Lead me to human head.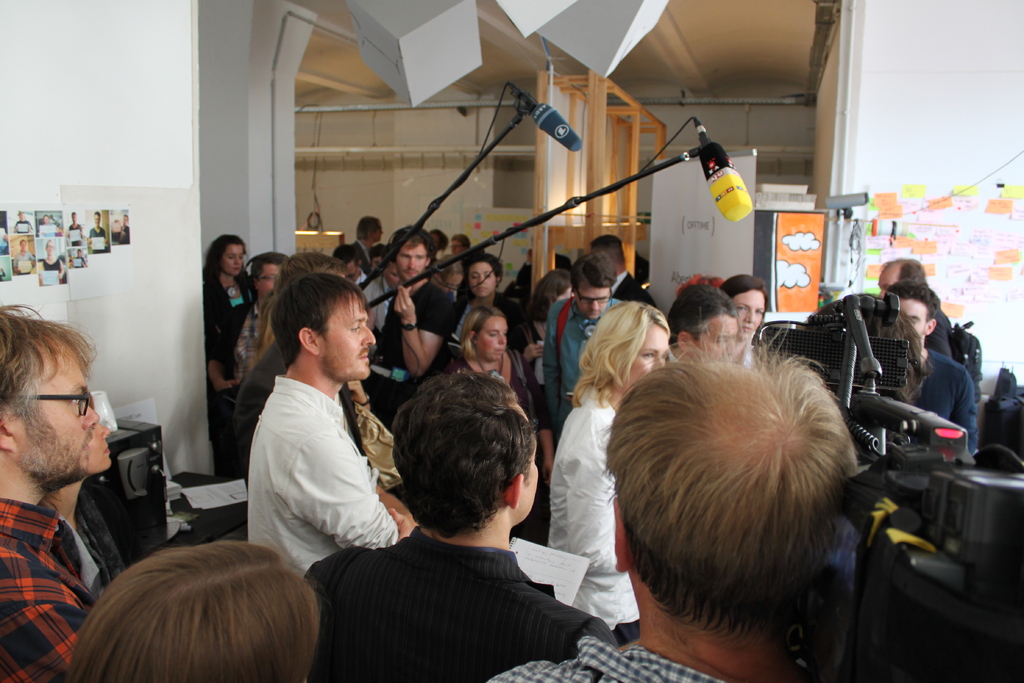
Lead to x1=886, y1=279, x2=939, y2=345.
